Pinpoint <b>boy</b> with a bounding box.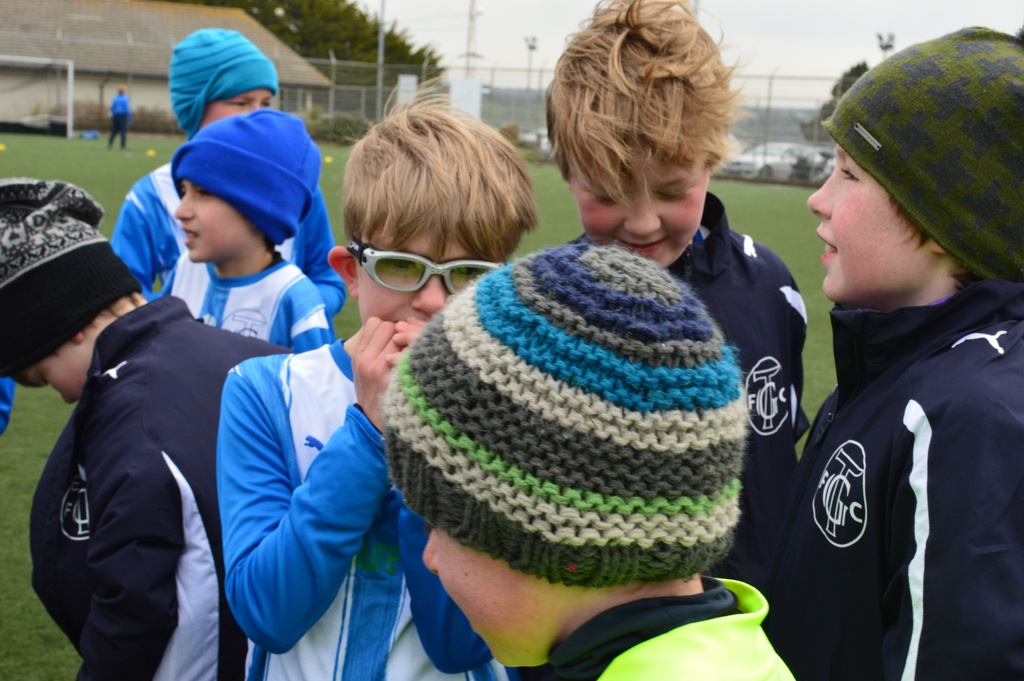
pyautogui.locateOnScreen(0, 379, 15, 432).
